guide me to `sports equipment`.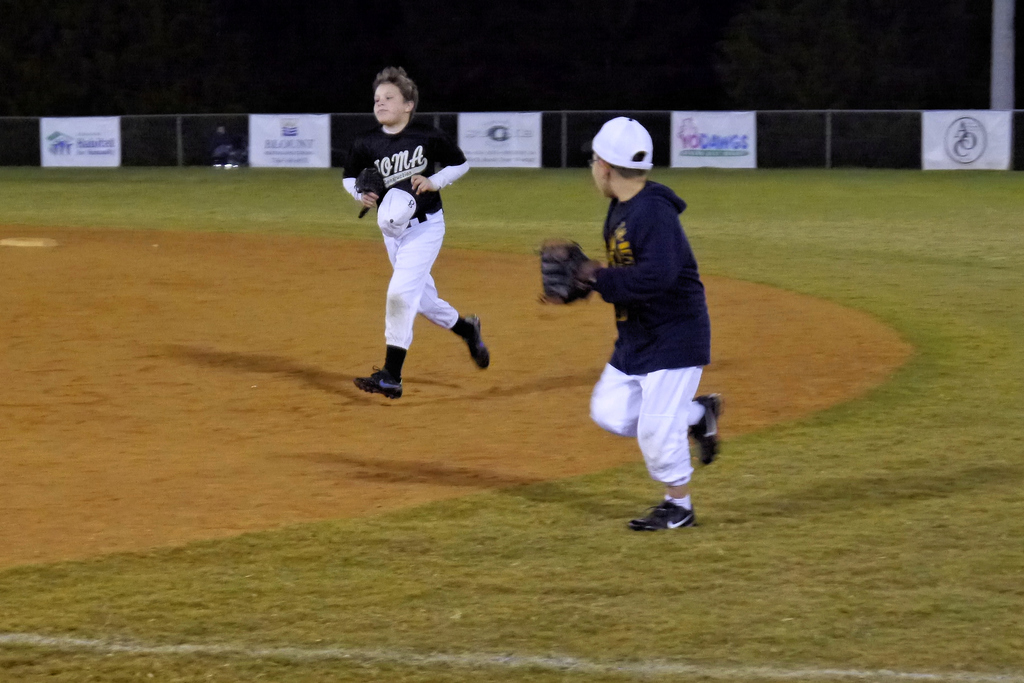
Guidance: <box>538,236,601,307</box>.
